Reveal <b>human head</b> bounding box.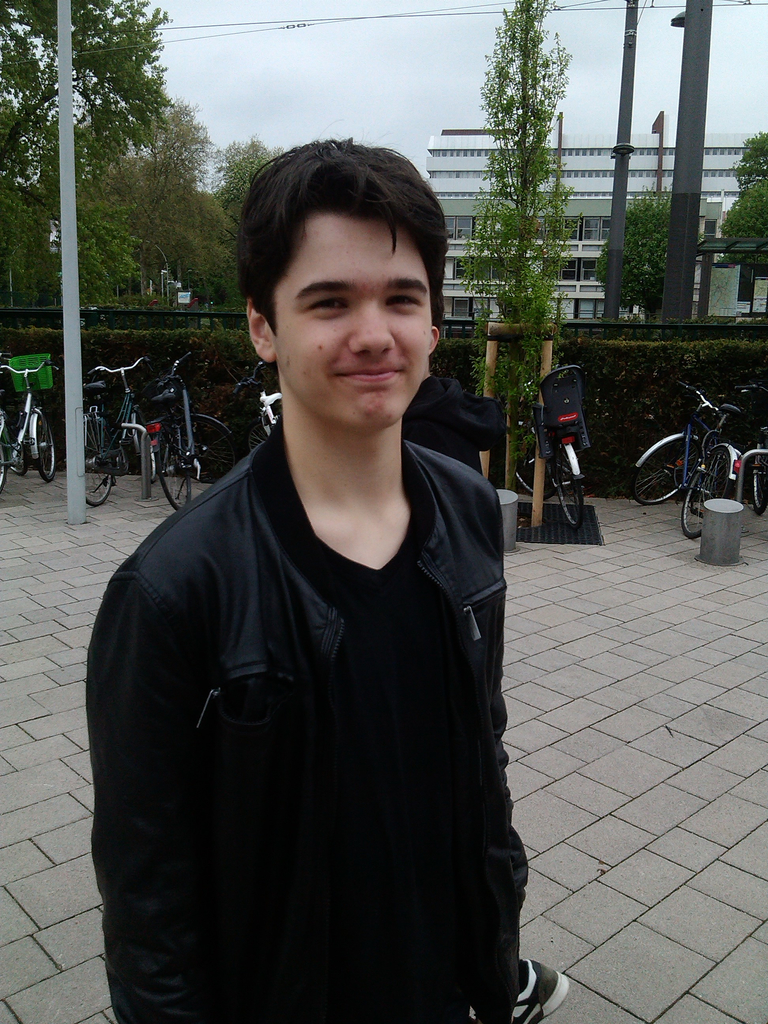
Revealed: Rect(239, 129, 463, 422).
